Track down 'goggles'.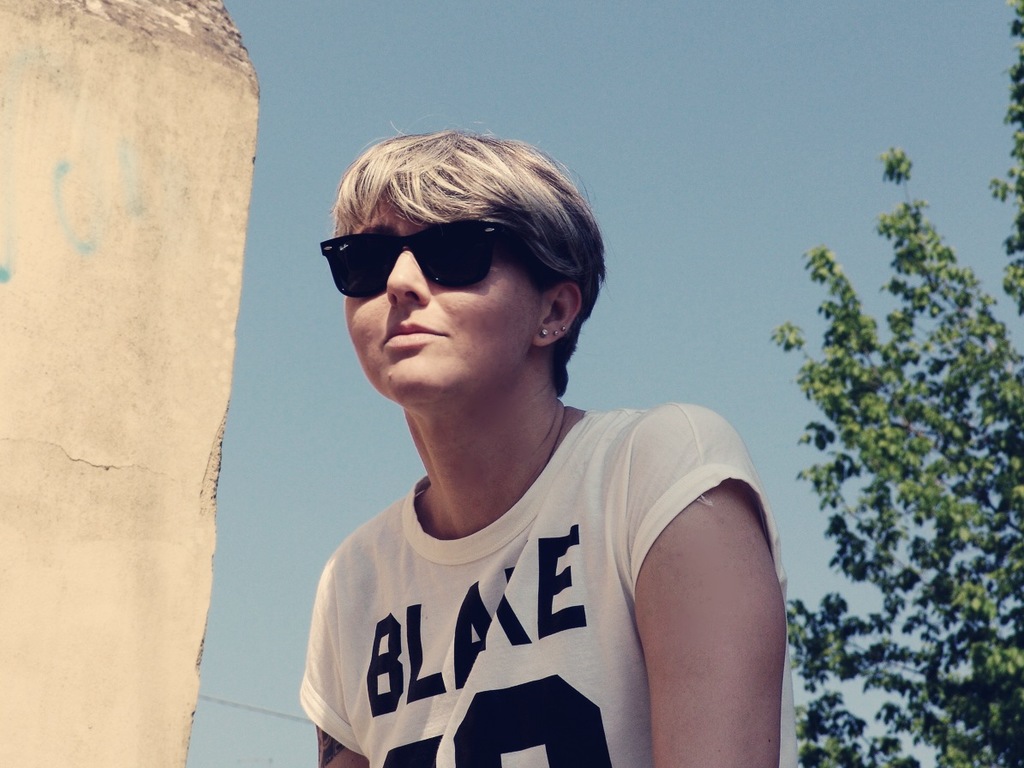
Tracked to Rect(332, 211, 567, 298).
